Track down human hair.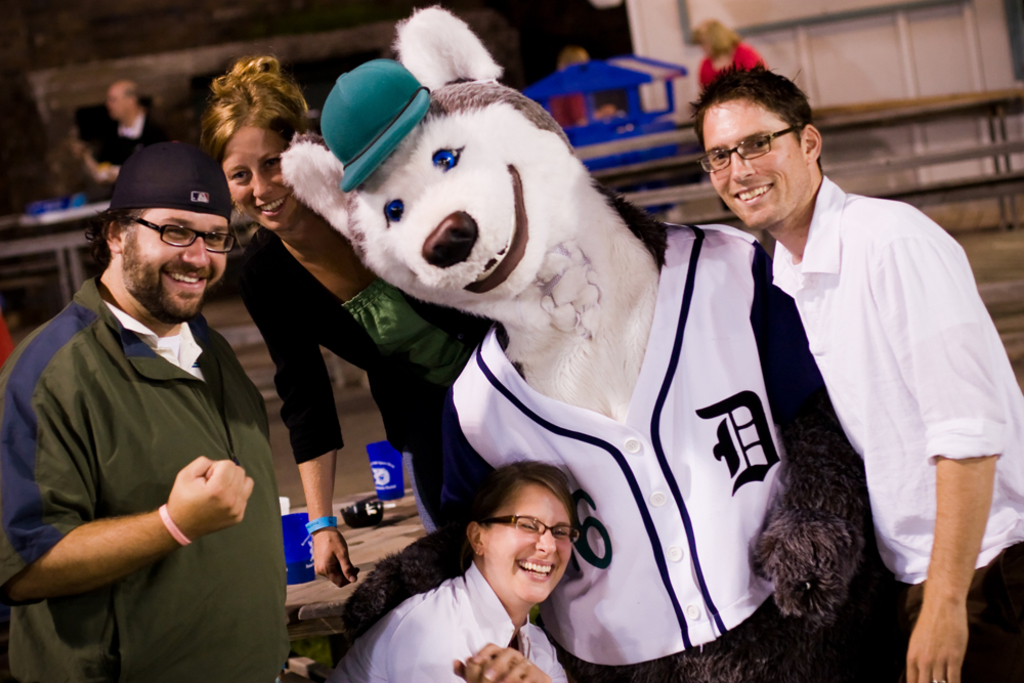
Tracked to [x1=473, y1=464, x2=575, y2=582].
